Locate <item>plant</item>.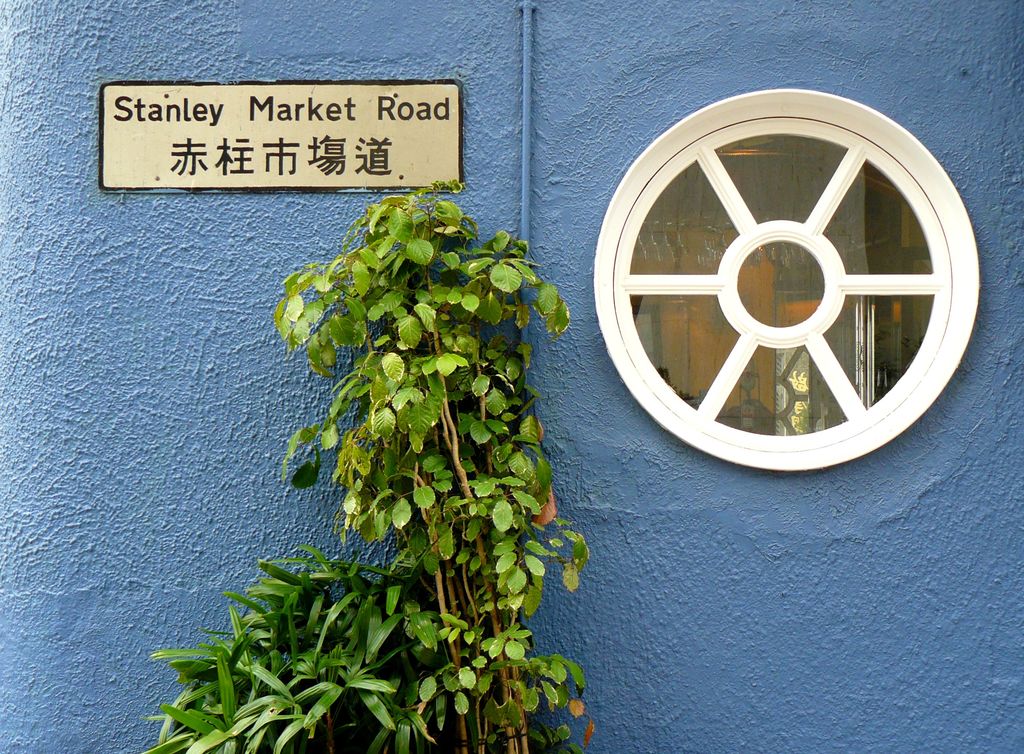
Bounding box: [x1=269, y1=170, x2=601, y2=753].
